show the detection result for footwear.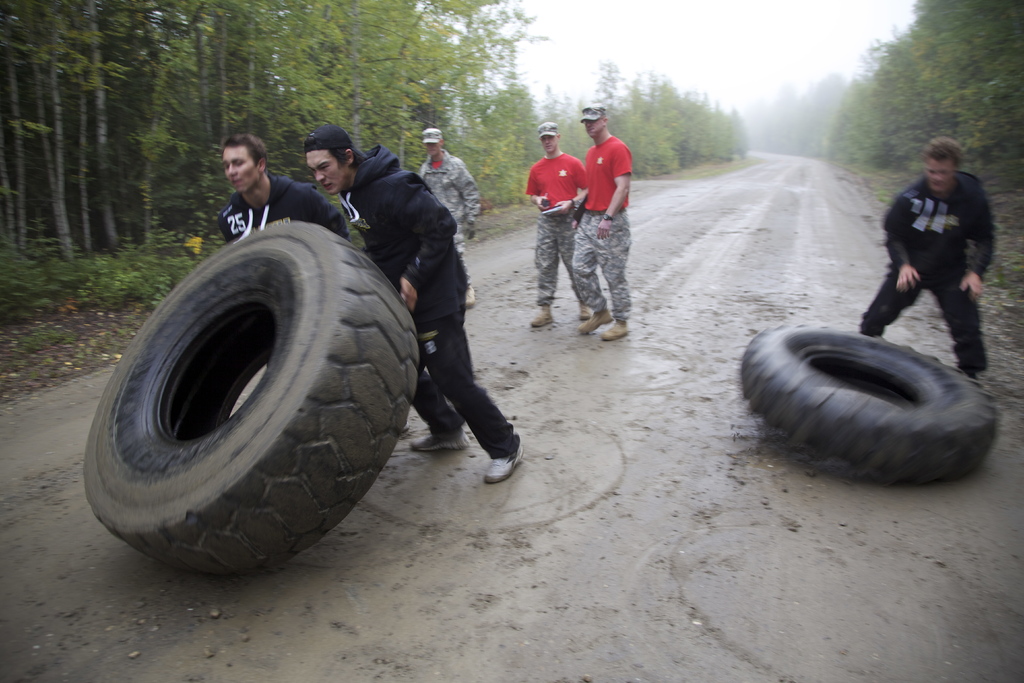
crop(576, 302, 613, 333).
